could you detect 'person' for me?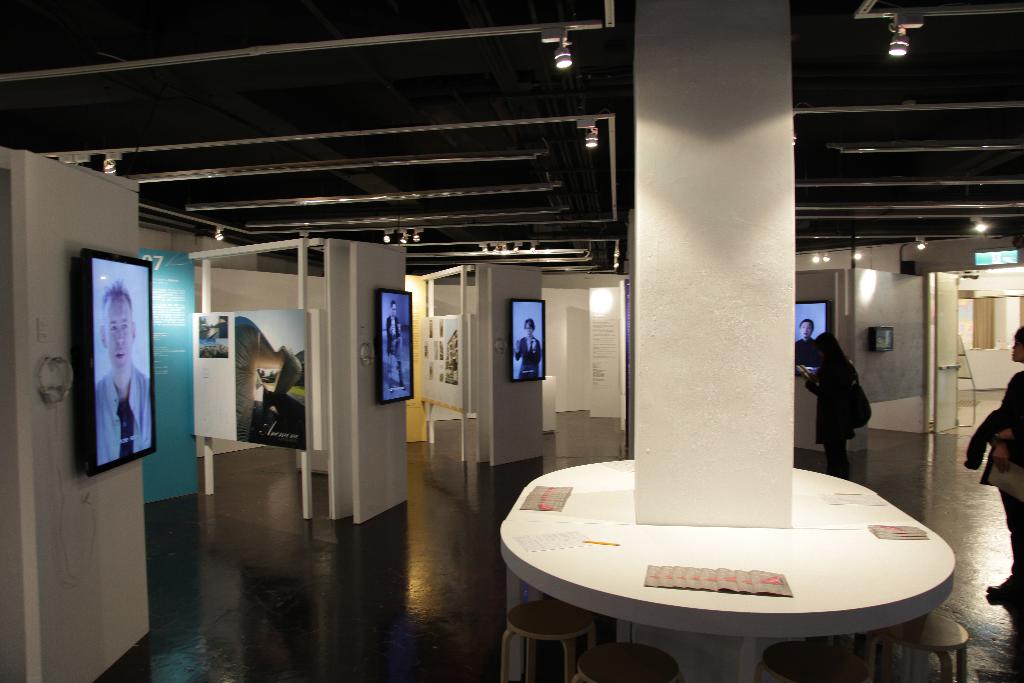
Detection result: rect(94, 277, 153, 468).
